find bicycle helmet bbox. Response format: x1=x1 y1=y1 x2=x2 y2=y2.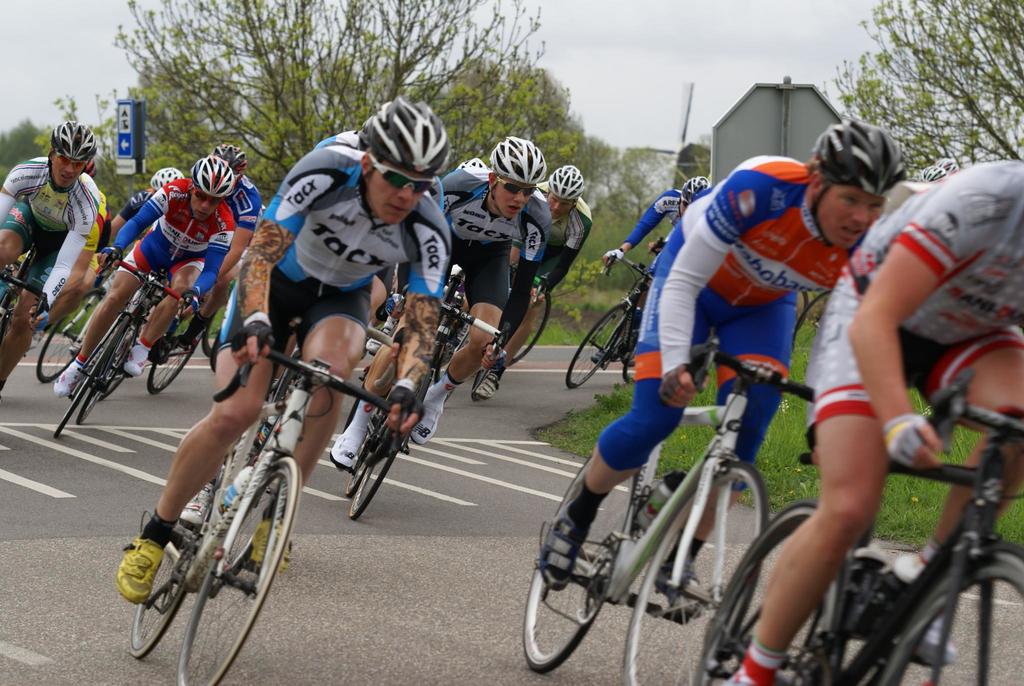
x1=153 y1=166 x2=175 y2=191.
